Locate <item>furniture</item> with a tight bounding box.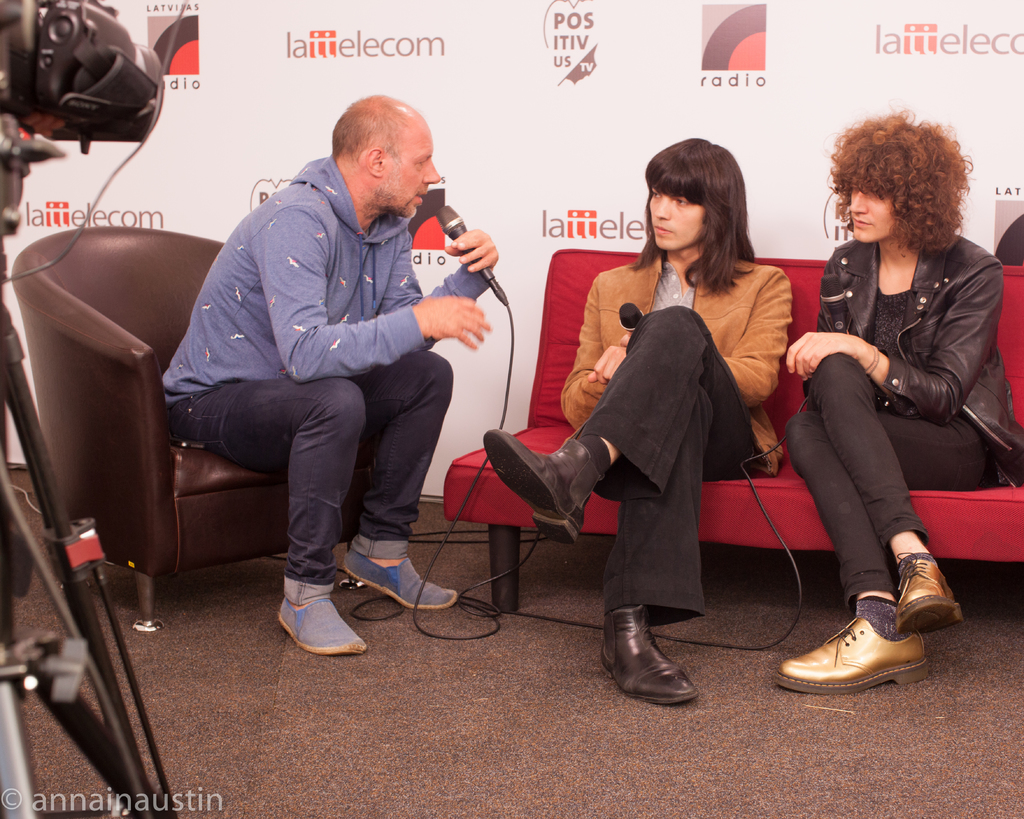
crop(10, 225, 368, 628).
